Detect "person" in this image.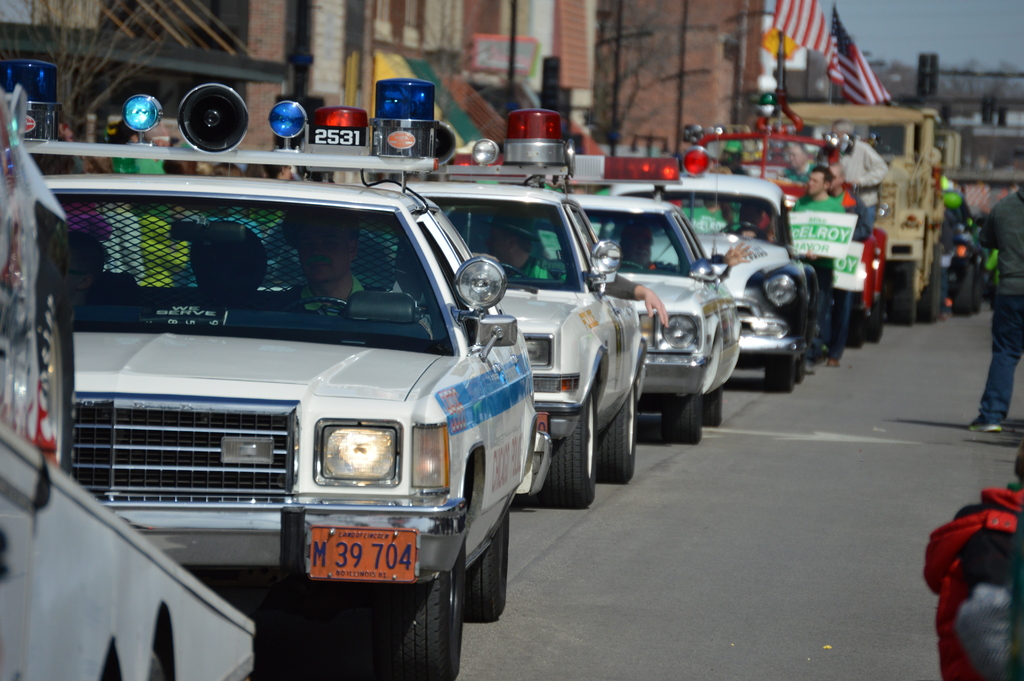
Detection: crop(279, 213, 371, 316).
